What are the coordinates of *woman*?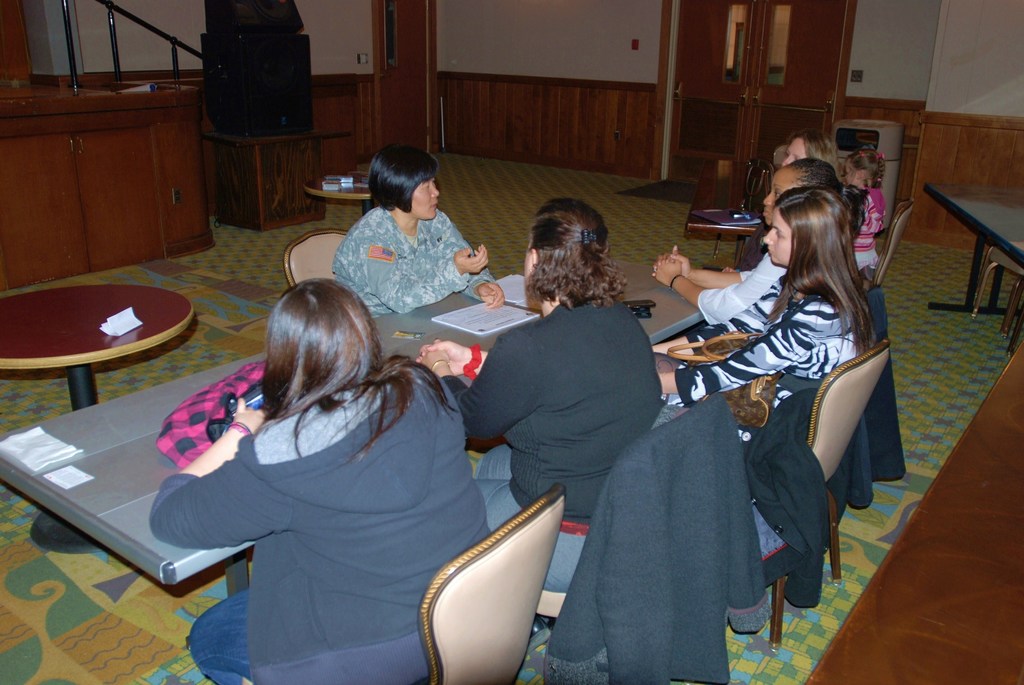
BBox(330, 143, 504, 311).
